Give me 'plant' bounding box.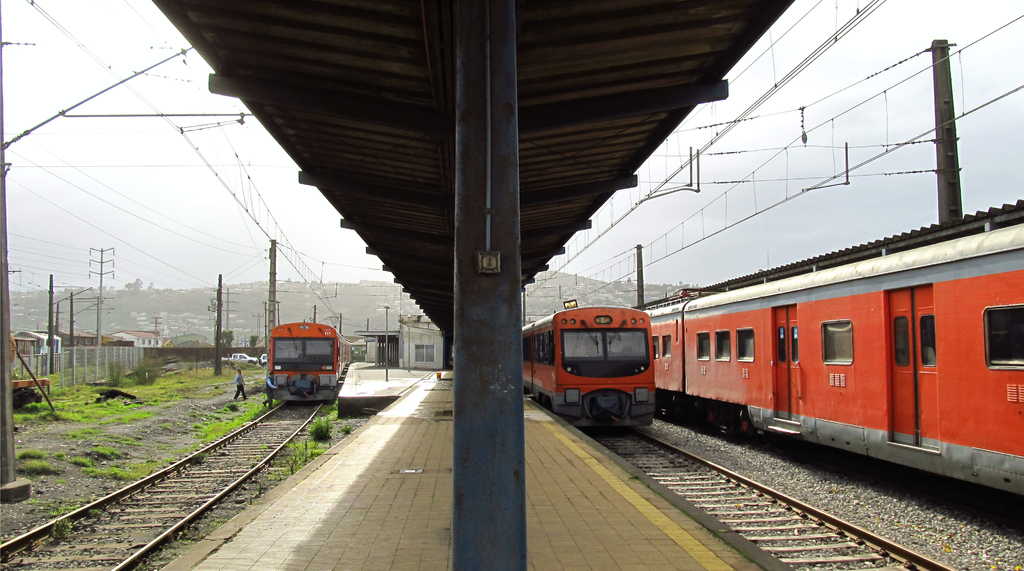
left=75, top=435, right=92, bottom=466.
